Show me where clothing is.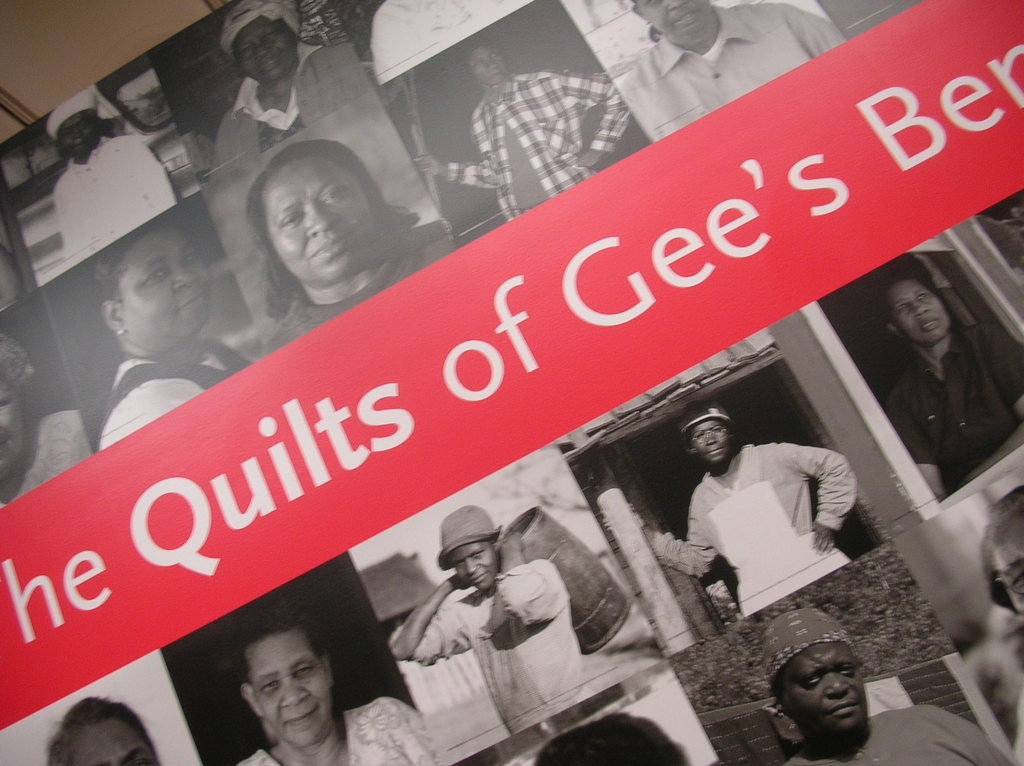
clothing is at box(892, 330, 1023, 500).
